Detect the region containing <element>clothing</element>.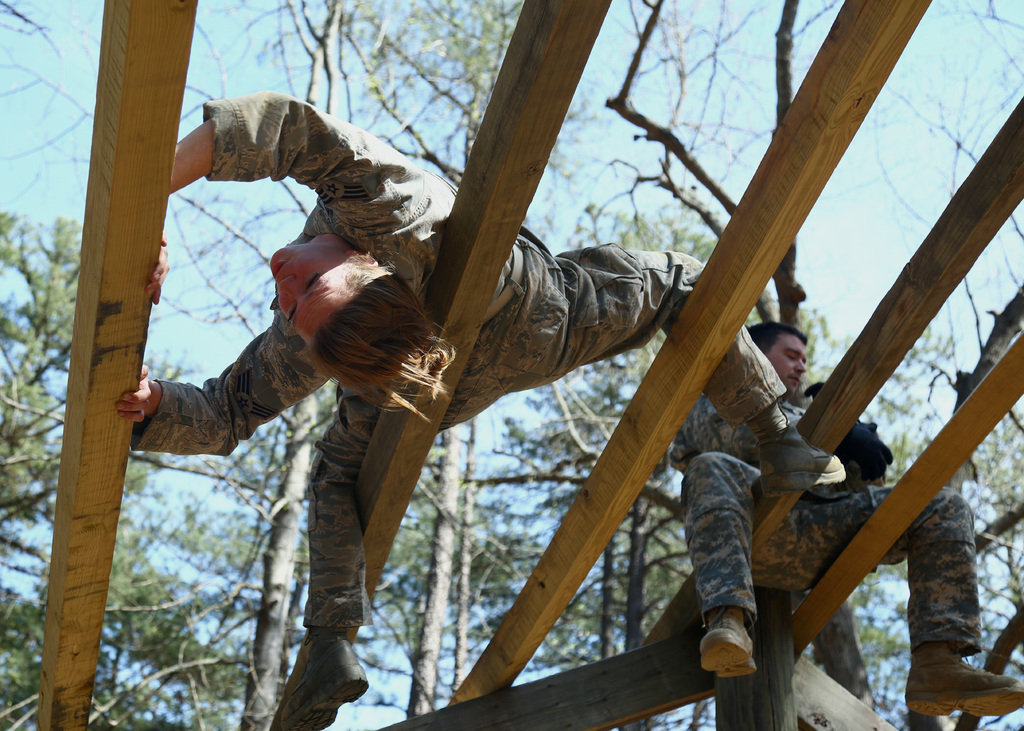
box(673, 376, 972, 659).
